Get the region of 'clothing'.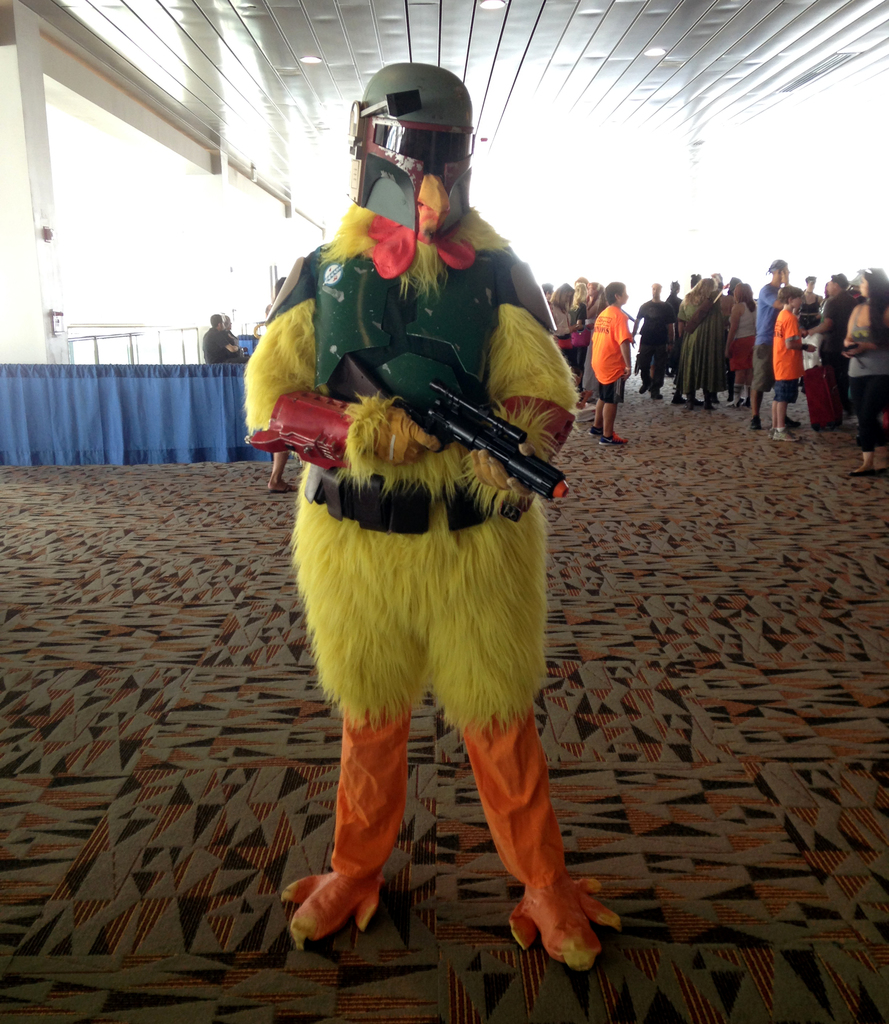
region(750, 284, 785, 397).
